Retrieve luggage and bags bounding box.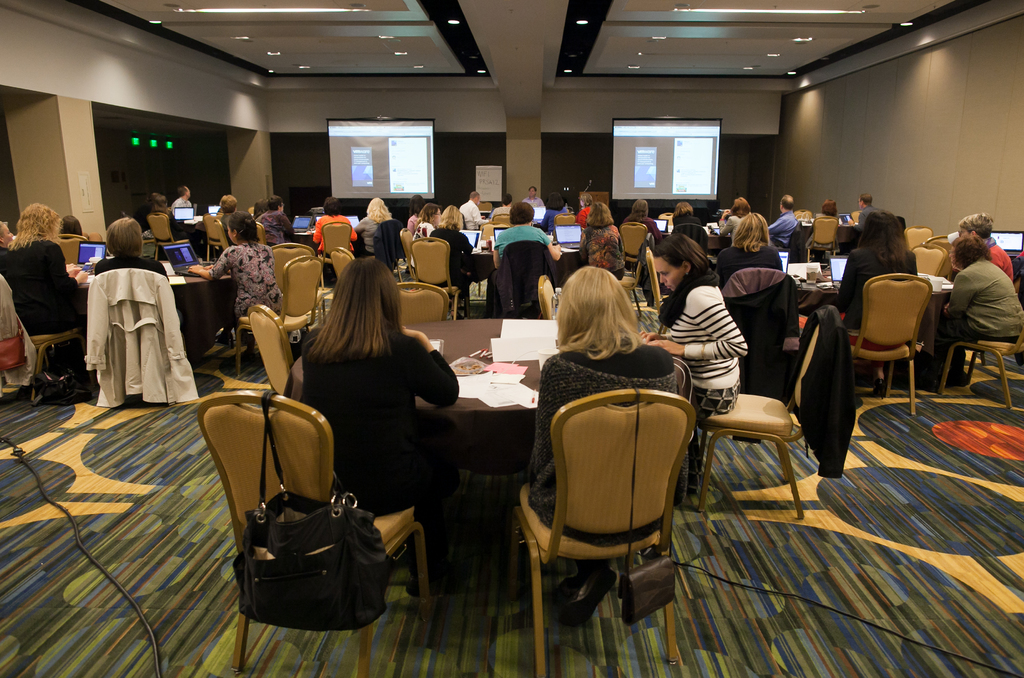
Bounding box: [x1=226, y1=389, x2=389, y2=627].
